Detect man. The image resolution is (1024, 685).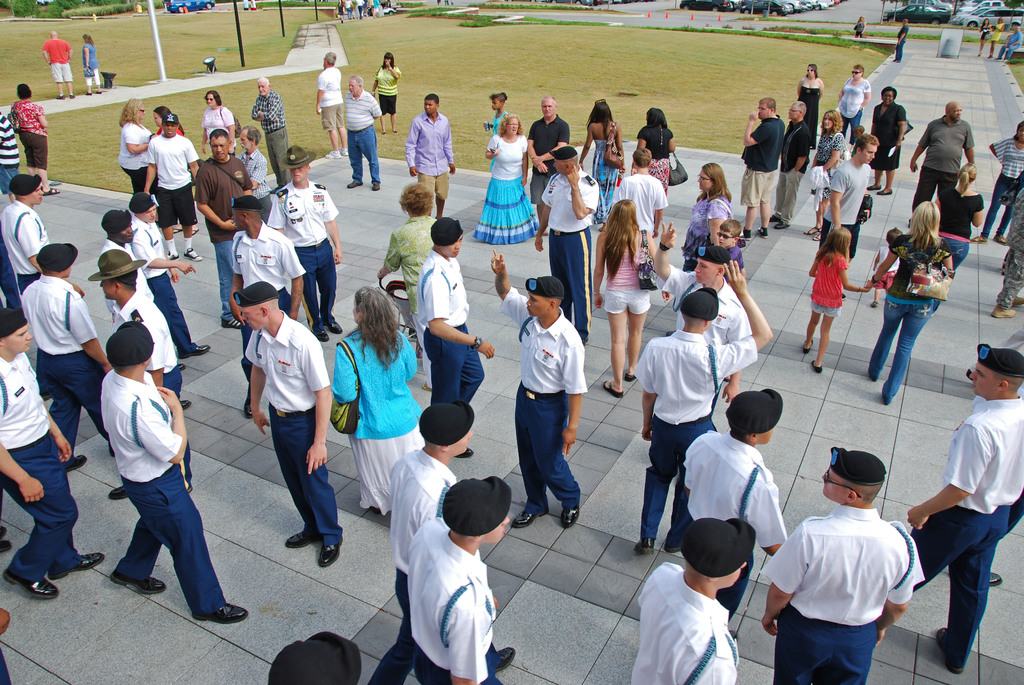
111:320:249:622.
